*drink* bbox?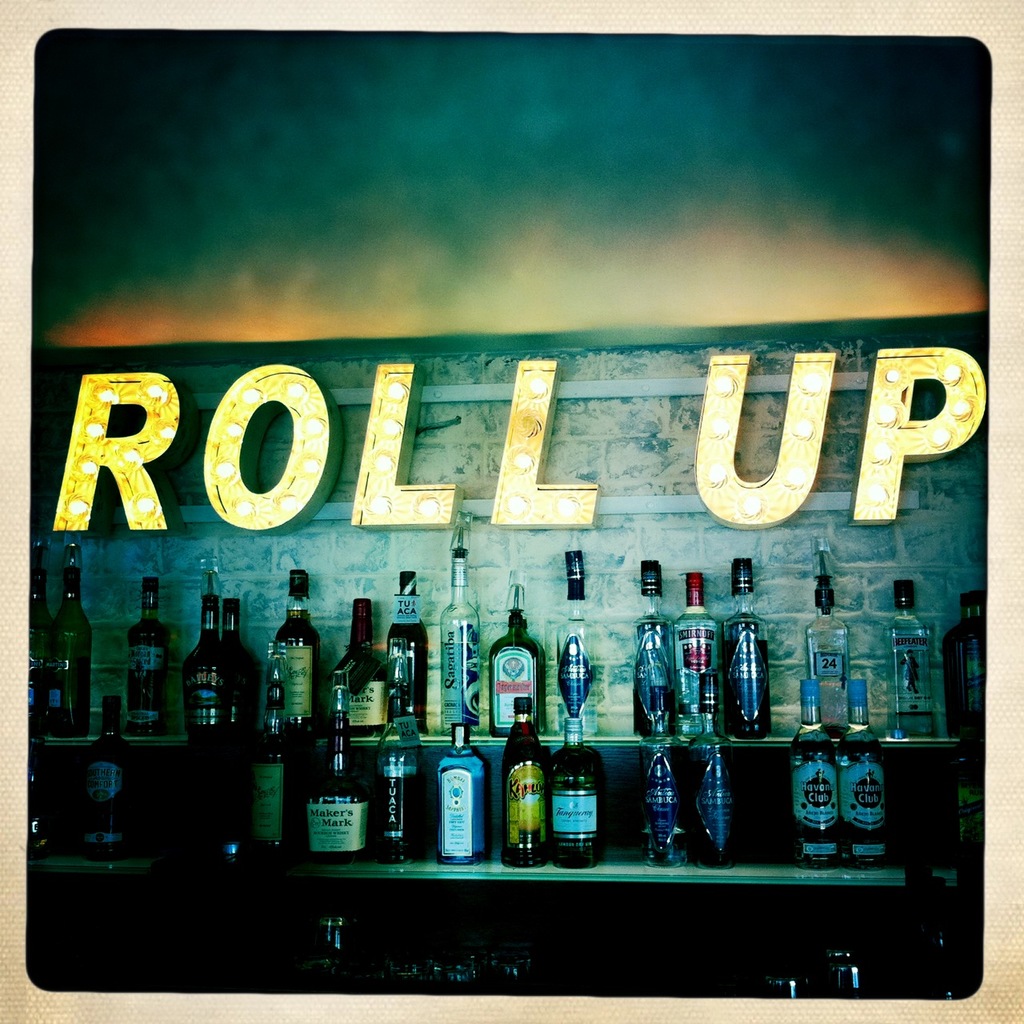
<box>125,578,170,735</box>
